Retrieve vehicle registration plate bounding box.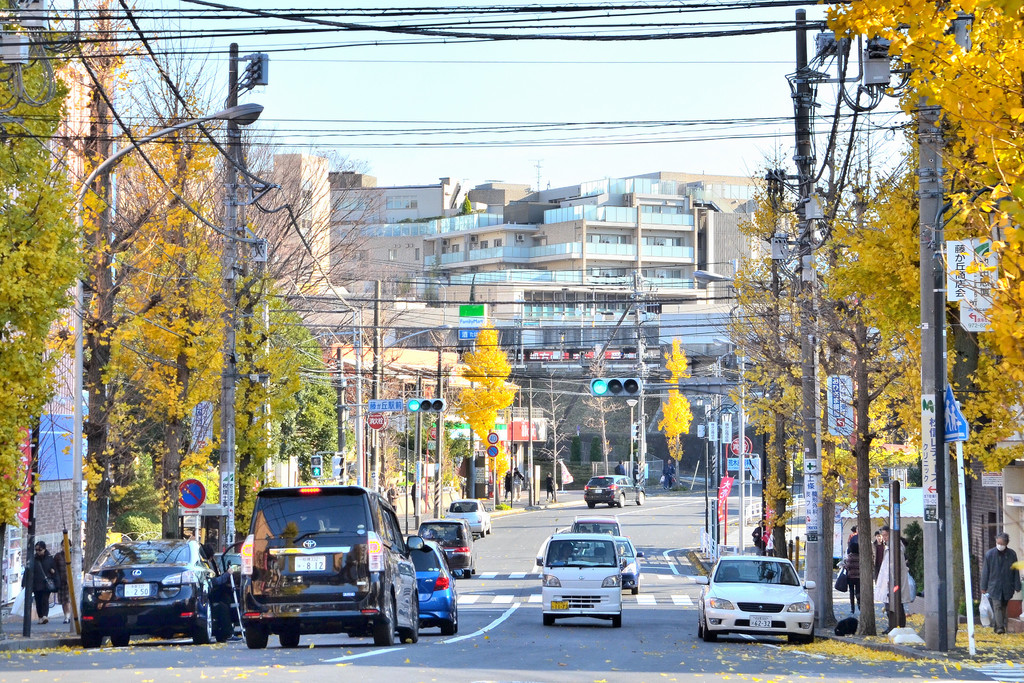
Bounding box: detection(548, 597, 570, 610).
